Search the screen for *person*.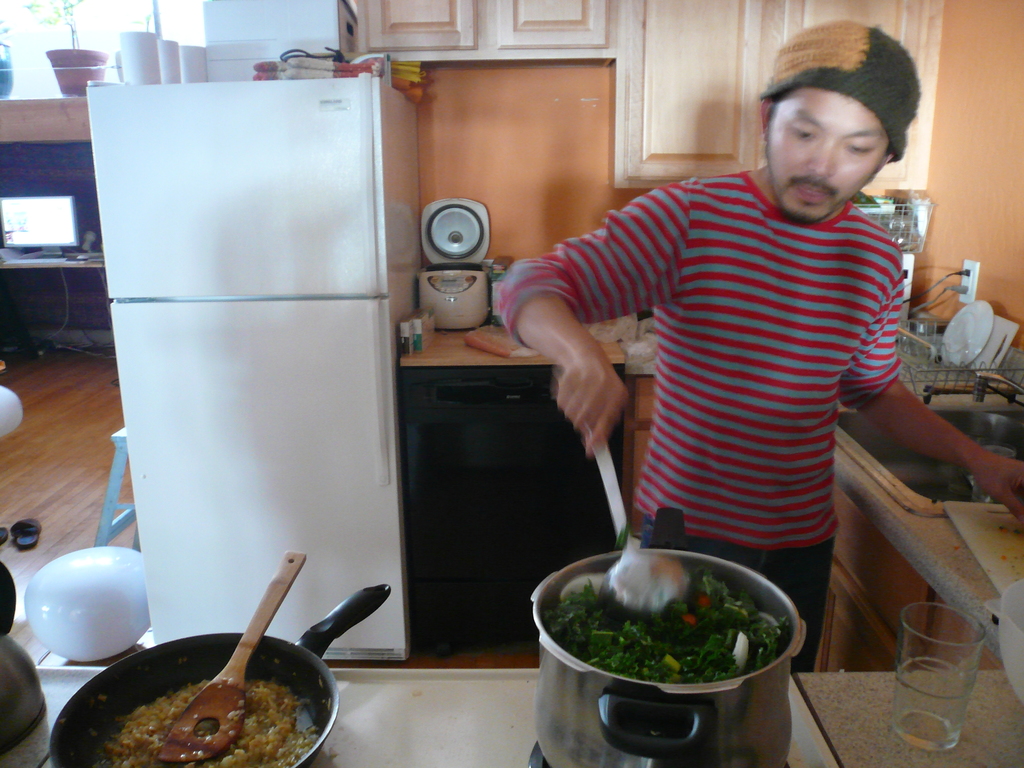
Found at (479,59,950,602).
